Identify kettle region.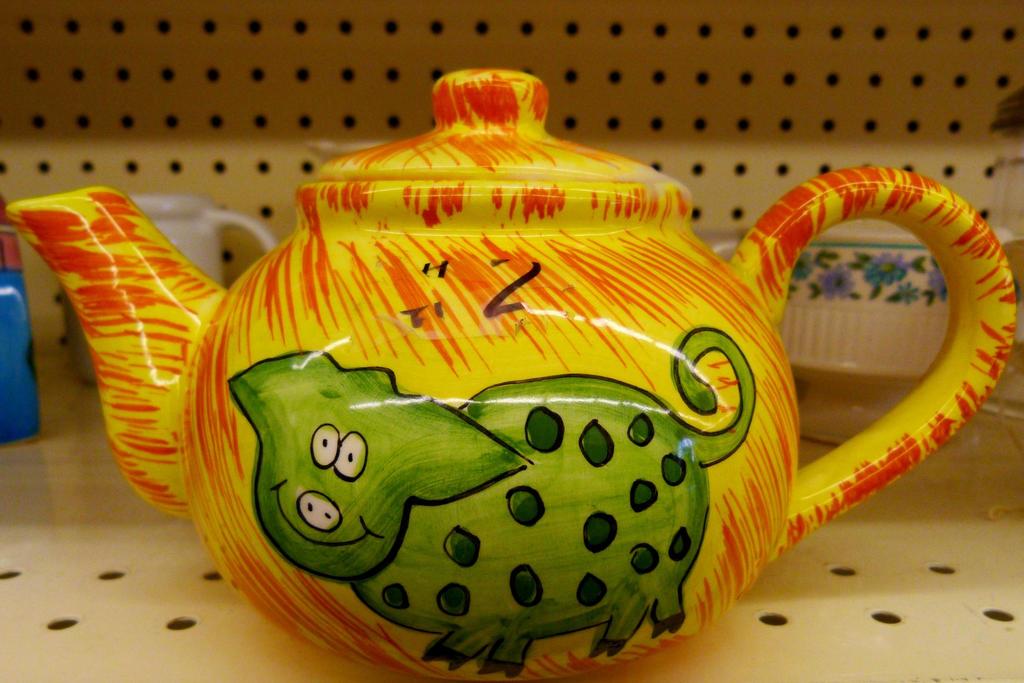
Region: [0,62,1018,682].
